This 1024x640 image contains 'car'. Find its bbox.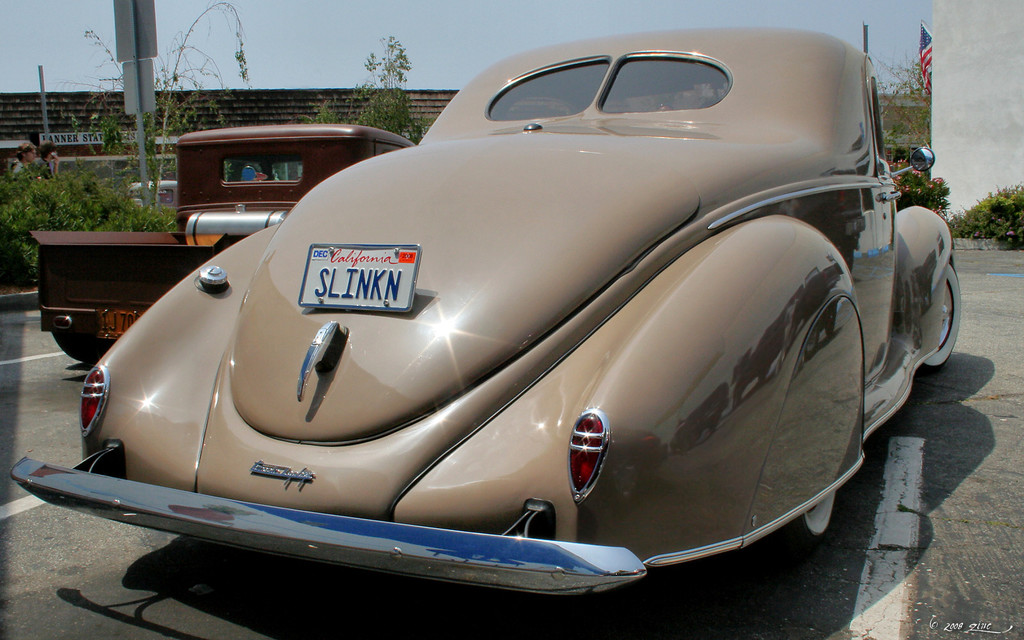
14,17,963,602.
